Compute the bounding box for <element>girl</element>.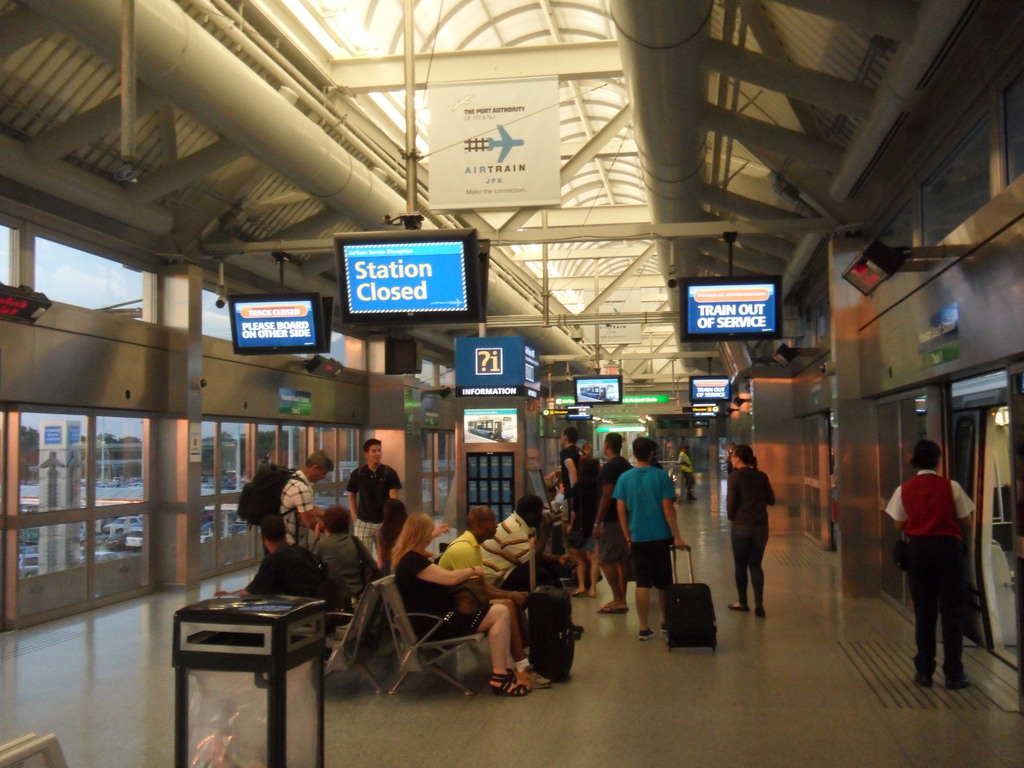
select_region(573, 458, 604, 598).
